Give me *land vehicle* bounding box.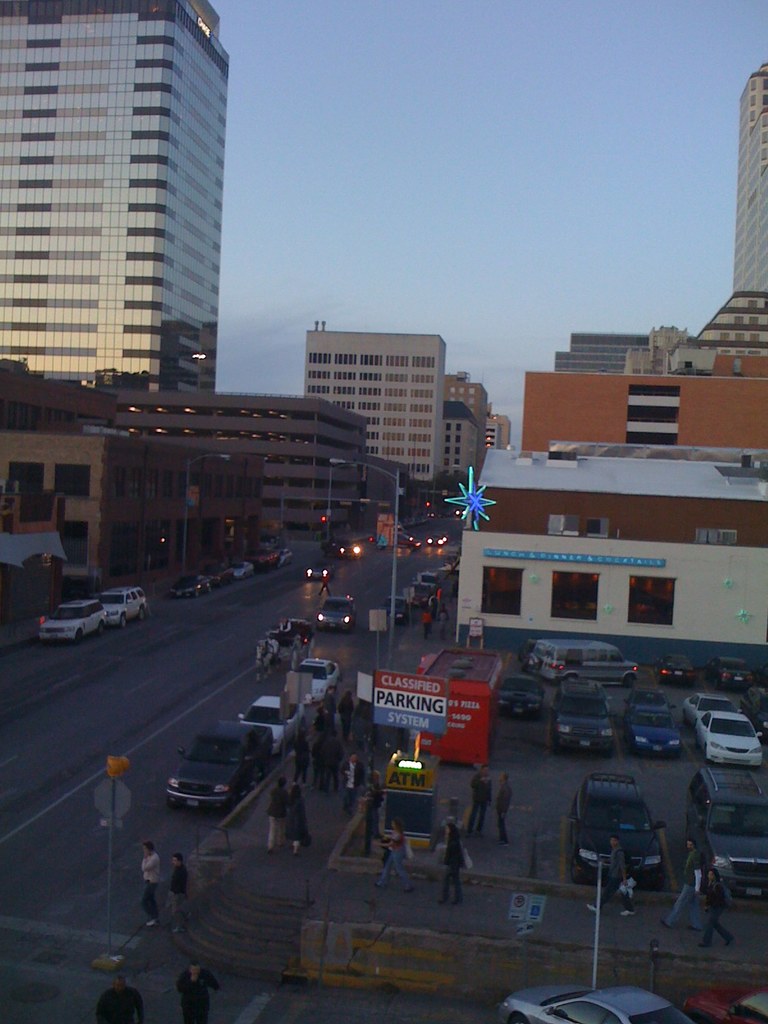
307,563,335,580.
